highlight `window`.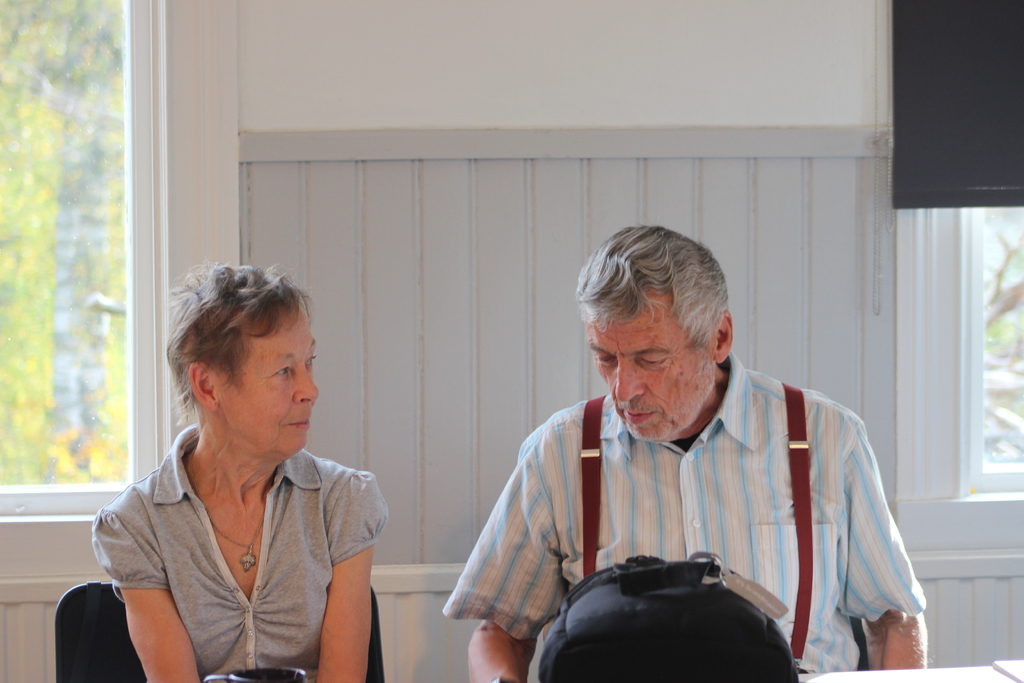
Highlighted region: pyautogui.locateOnScreen(22, 9, 177, 536).
